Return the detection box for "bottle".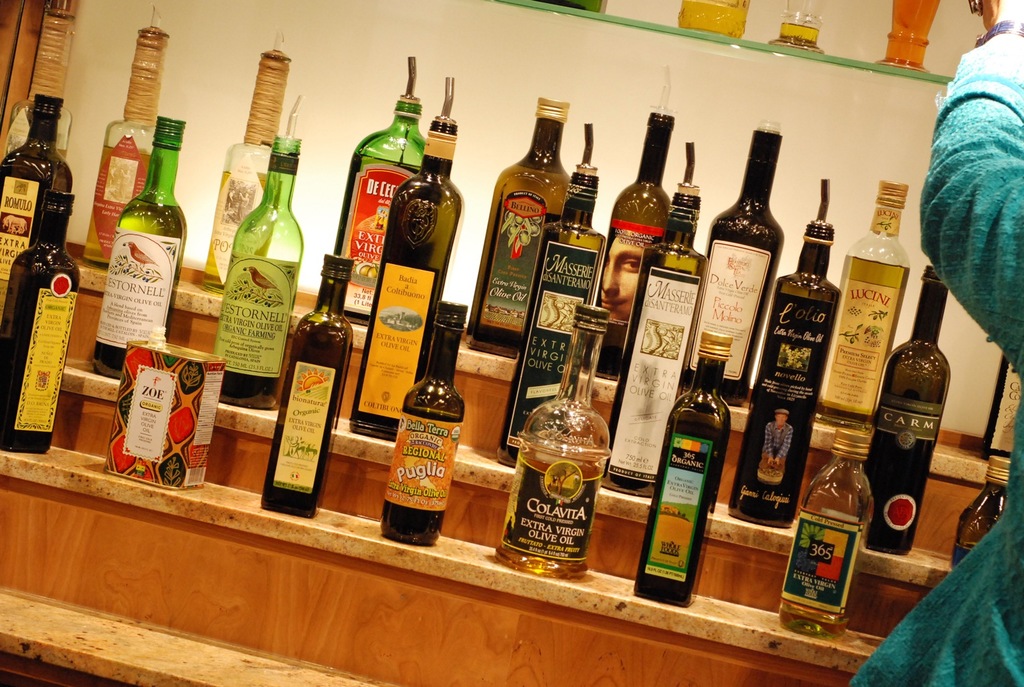
l=953, t=459, r=1016, b=567.
